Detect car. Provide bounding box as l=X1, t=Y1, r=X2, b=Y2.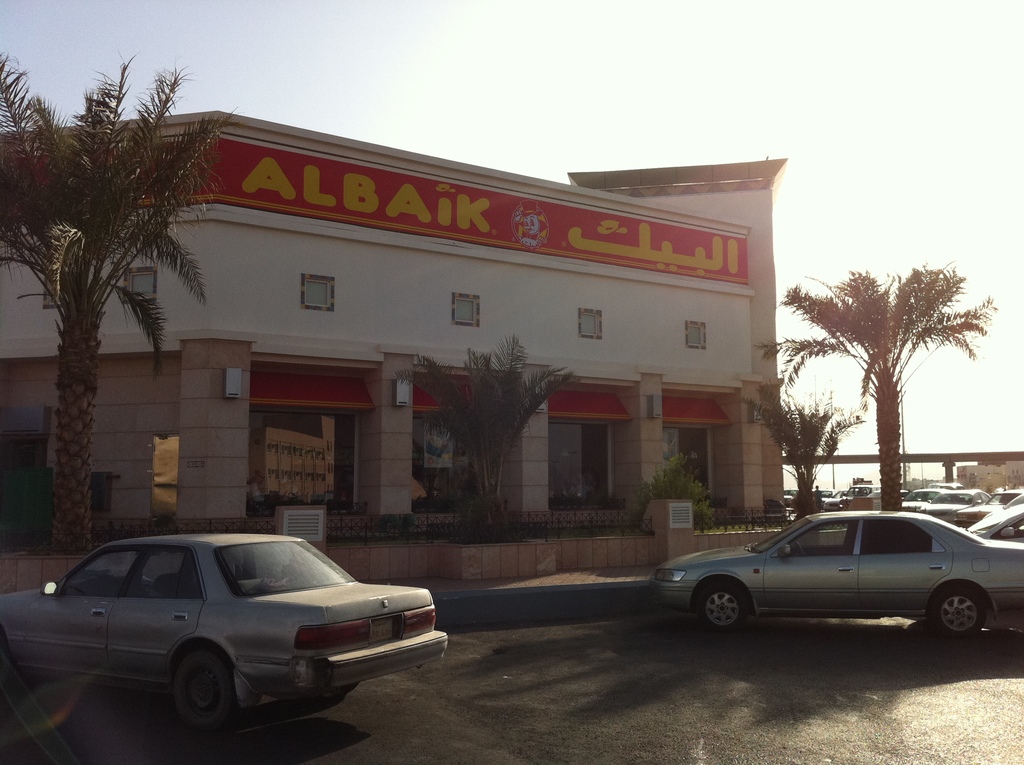
l=0, t=531, r=448, b=736.
